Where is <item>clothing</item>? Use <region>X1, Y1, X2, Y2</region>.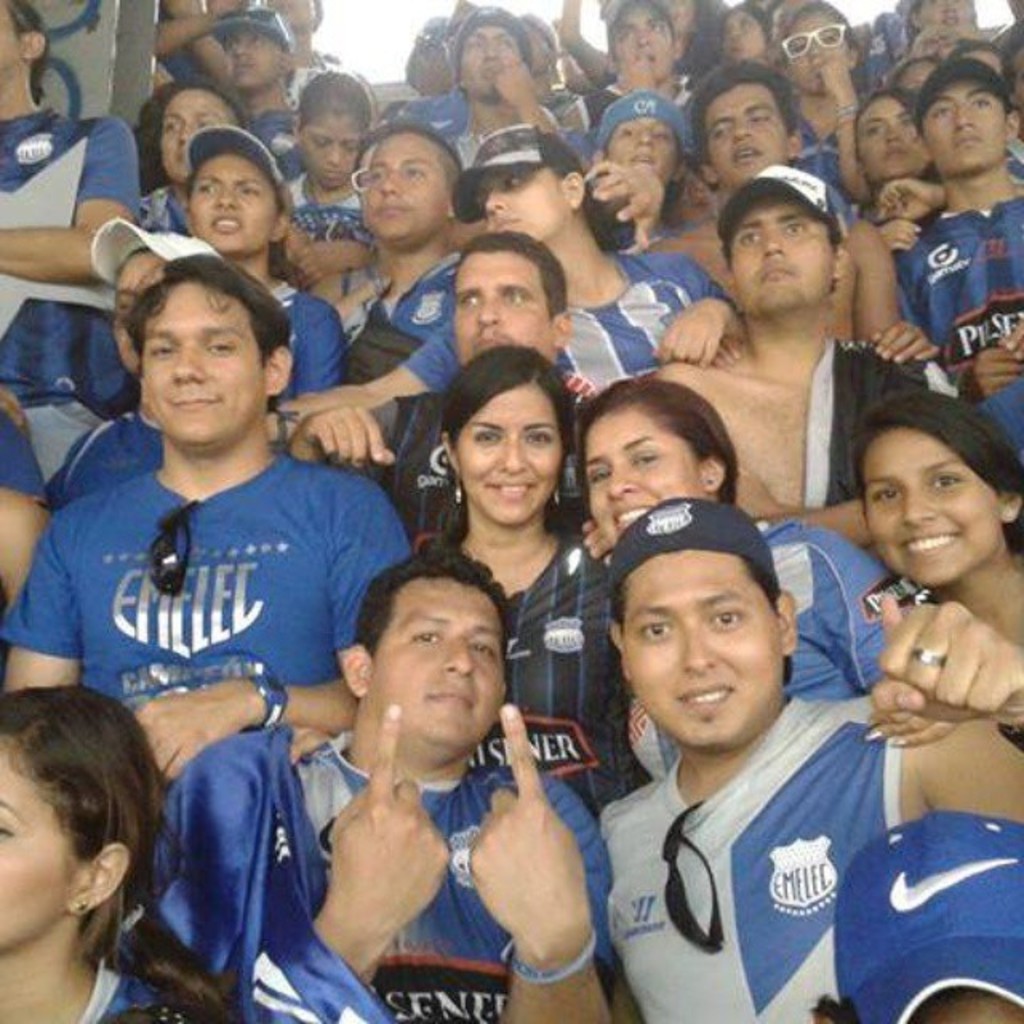
<region>285, 250, 458, 387</region>.
